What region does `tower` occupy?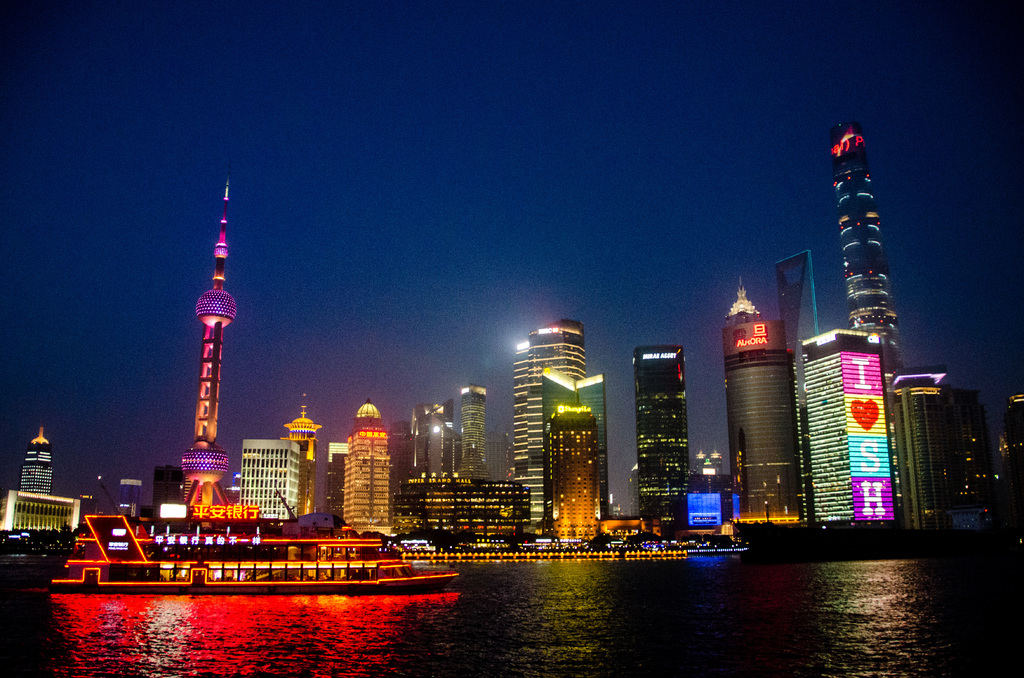
140/174/259/497.
